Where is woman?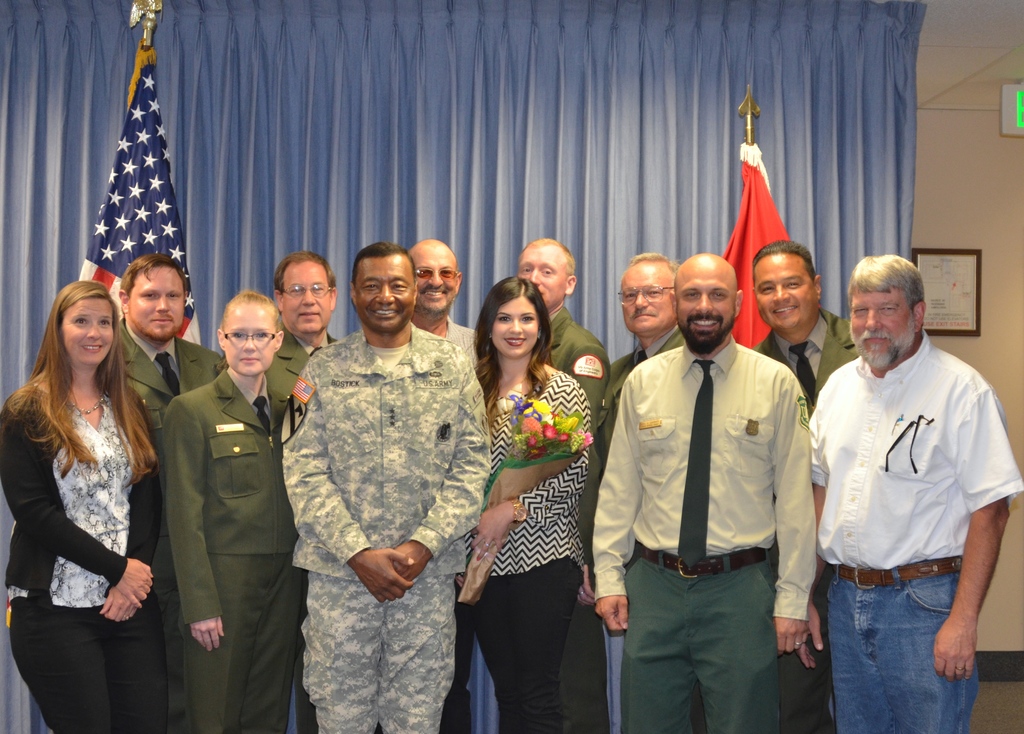
{"x1": 466, "y1": 273, "x2": 609, "y2": 719}.
